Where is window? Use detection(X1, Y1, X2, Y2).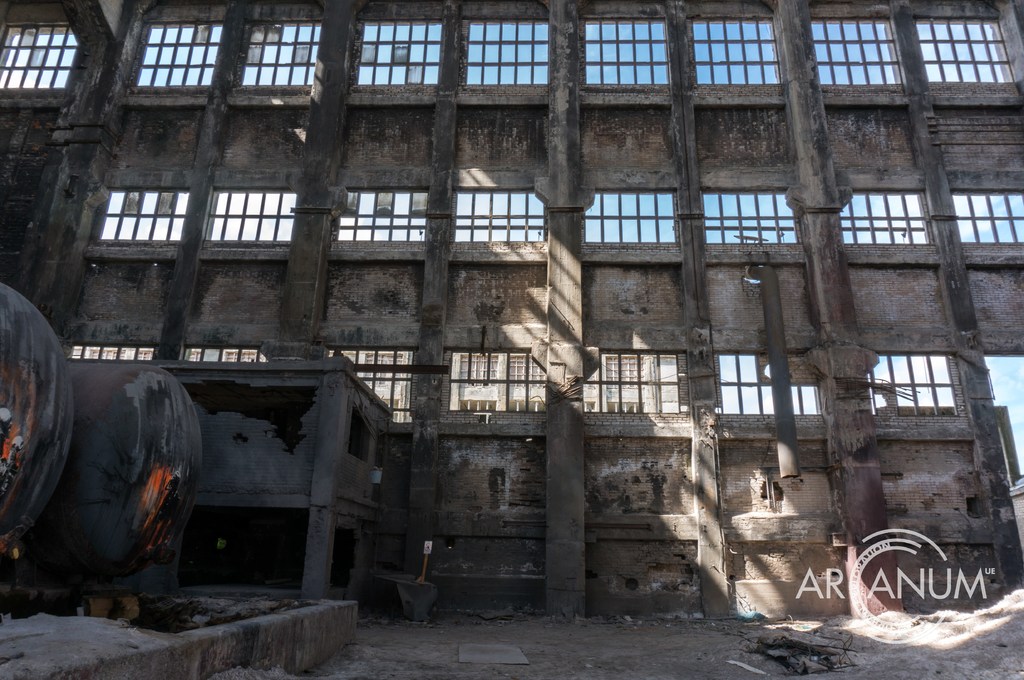
detection(844, 189, 929, 245).
